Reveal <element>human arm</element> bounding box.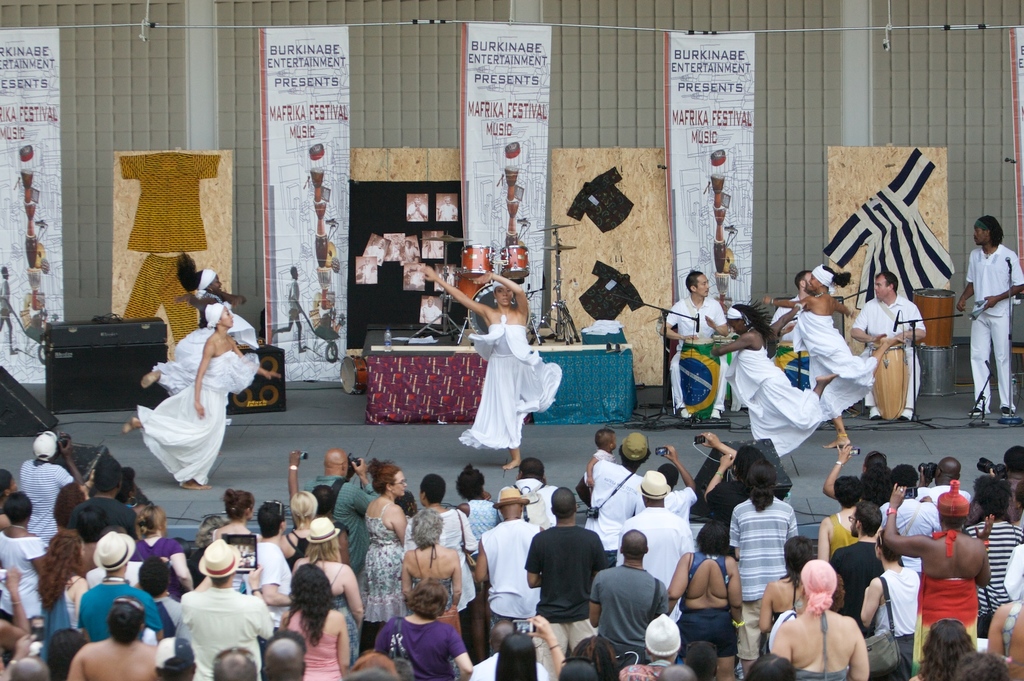
Revealed: (x1=755, y1=581, x2=775, y2=632).
